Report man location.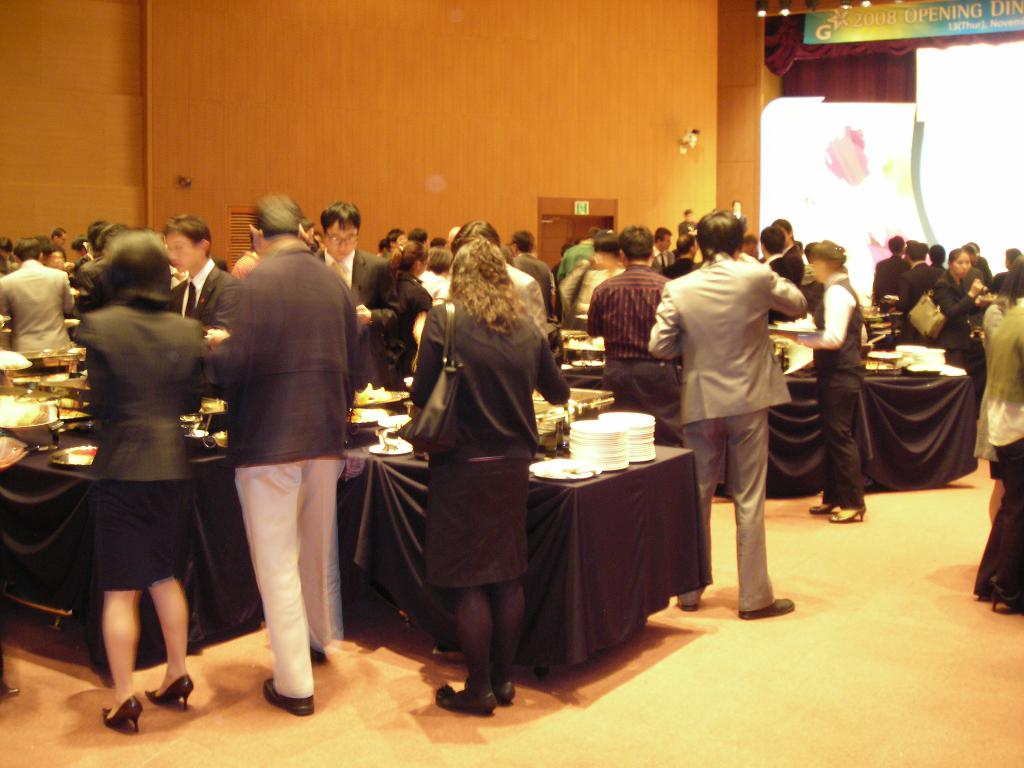
Report: (x1=515, y1=232, x2=547, y2=323).
